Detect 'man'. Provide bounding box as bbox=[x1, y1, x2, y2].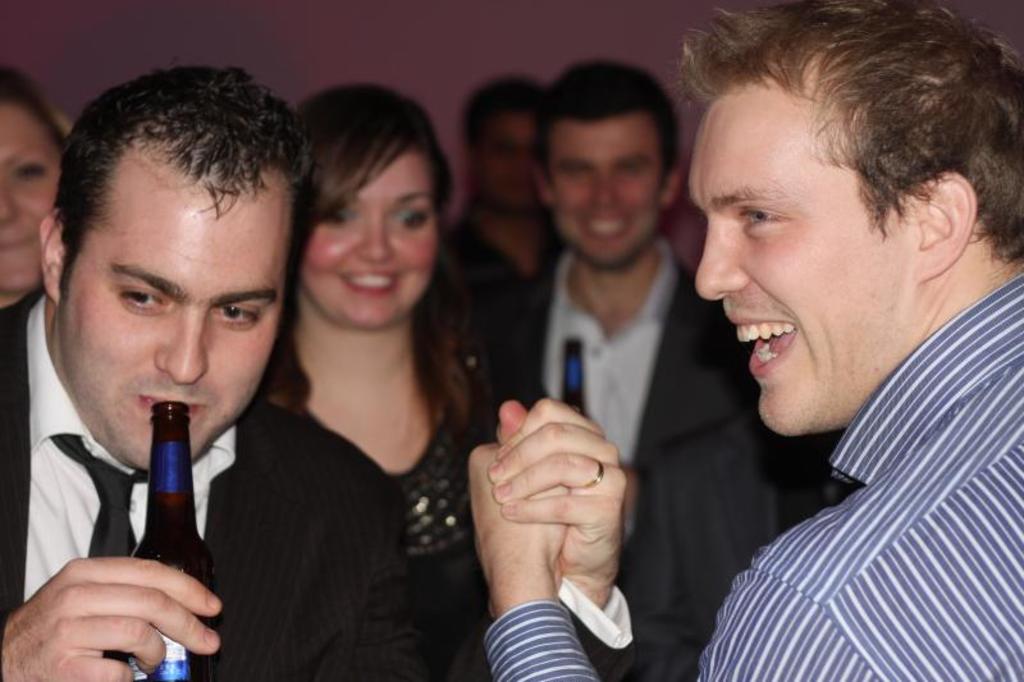
bbox=[0, 61, 641, 681].
